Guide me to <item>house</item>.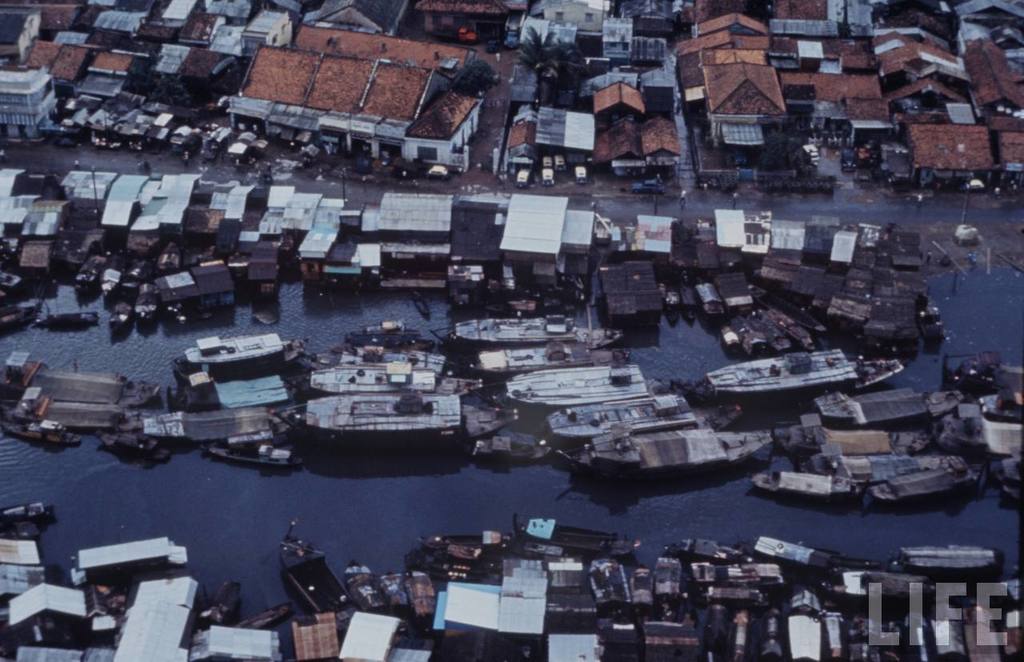
Guidance: Rect(192, 619, 286, 661).
